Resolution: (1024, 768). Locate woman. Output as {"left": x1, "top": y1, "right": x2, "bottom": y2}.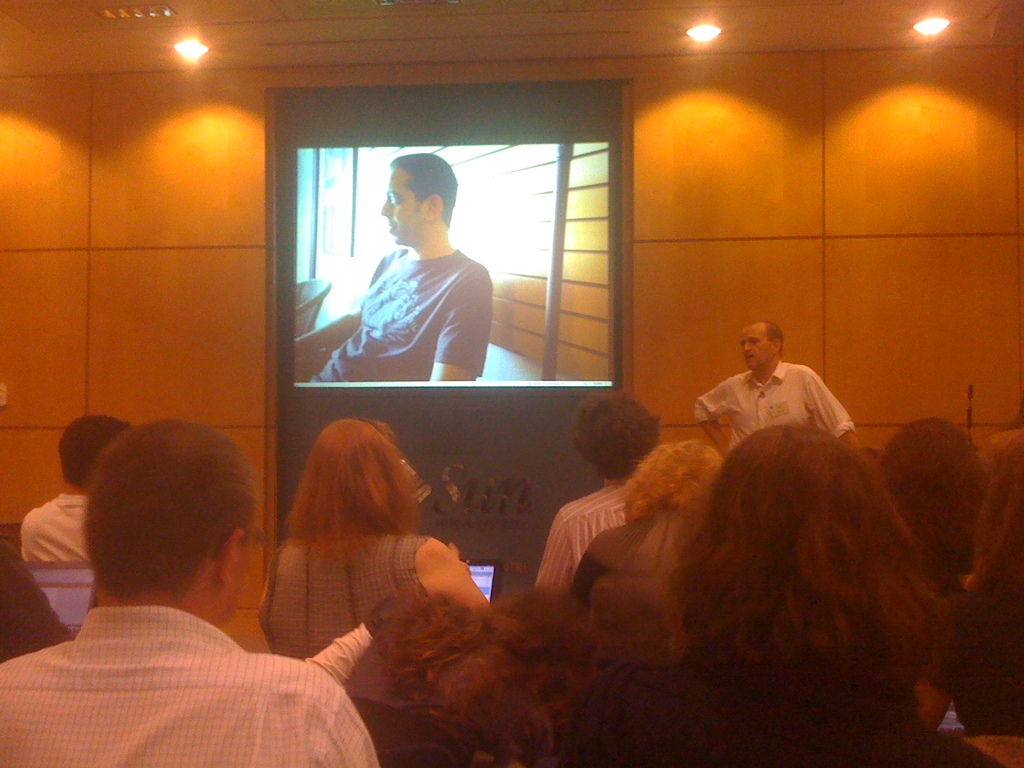
{"left": 583, "top": 418, "right": 995, "bottom": 767}.
